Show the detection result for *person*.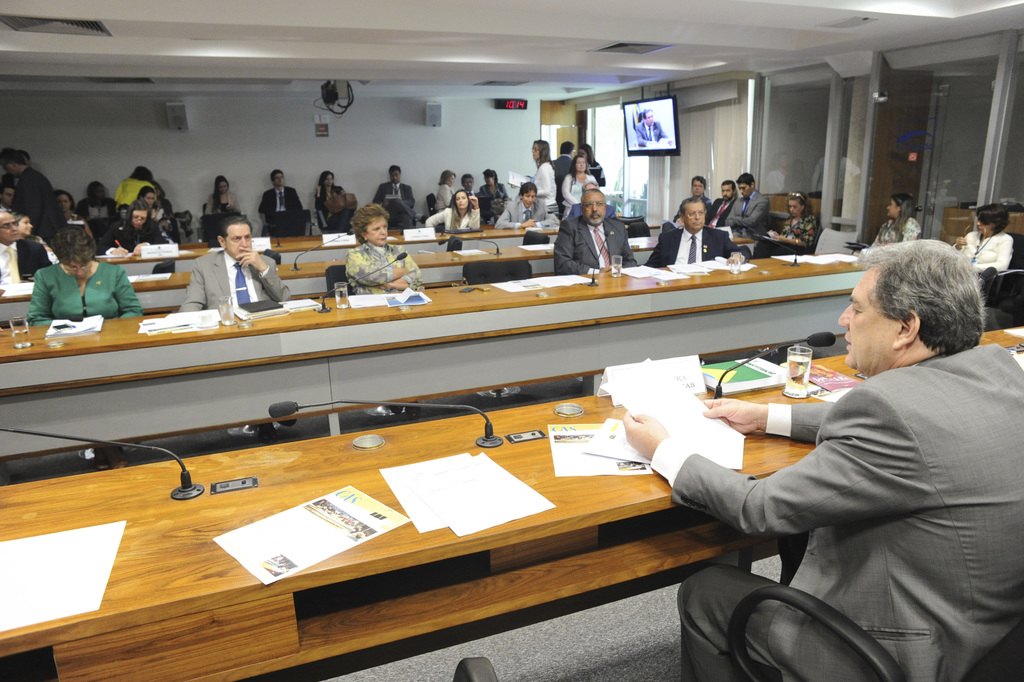
(18,209,38,240).
